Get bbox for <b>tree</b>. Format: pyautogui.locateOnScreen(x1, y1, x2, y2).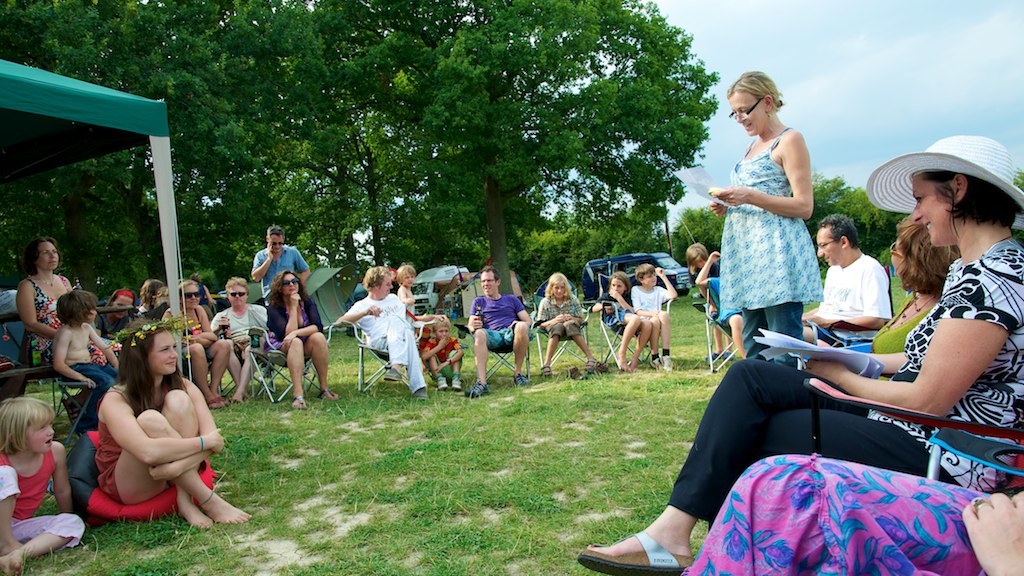
pyautogui.locateOnScreen(796, 176, 900, 260).
